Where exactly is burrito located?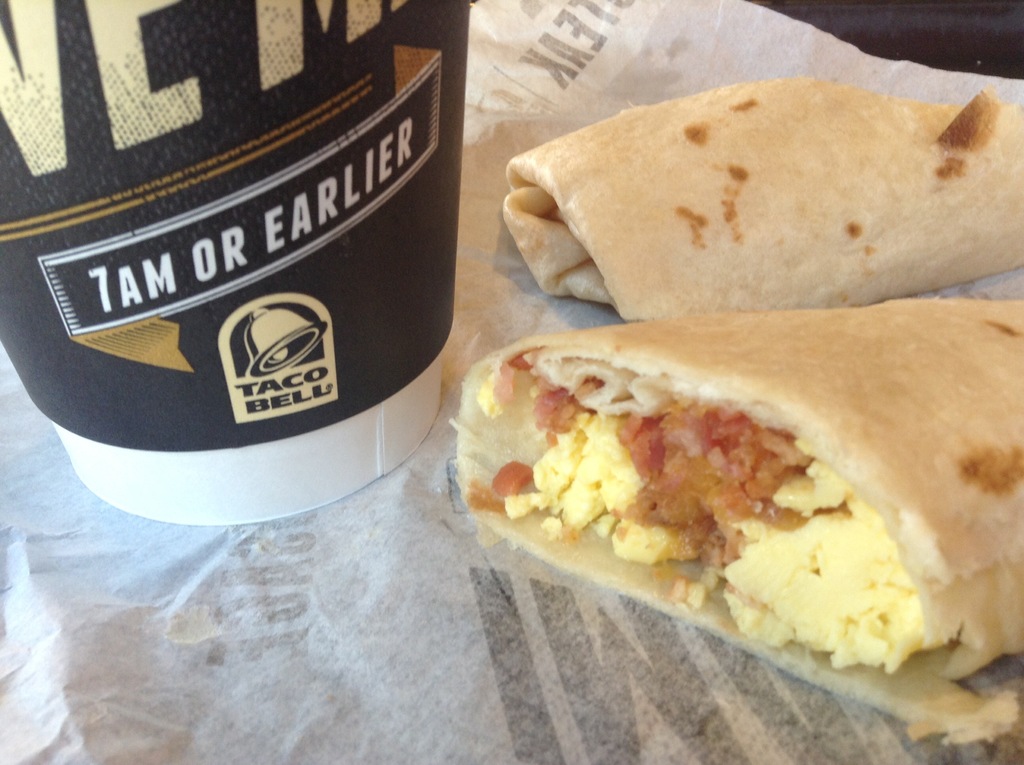
Its bounding box is bbox=(448, 296, 1023, 746).
